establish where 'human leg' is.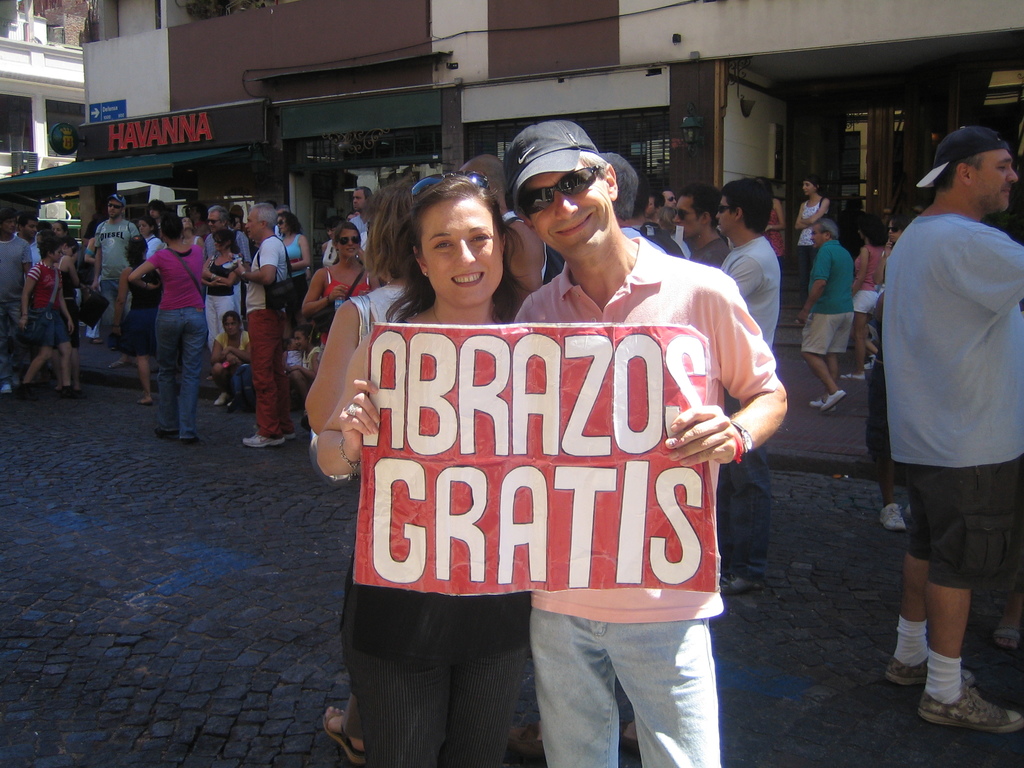
Established at <region>535, 613, 623, 767</region>.
